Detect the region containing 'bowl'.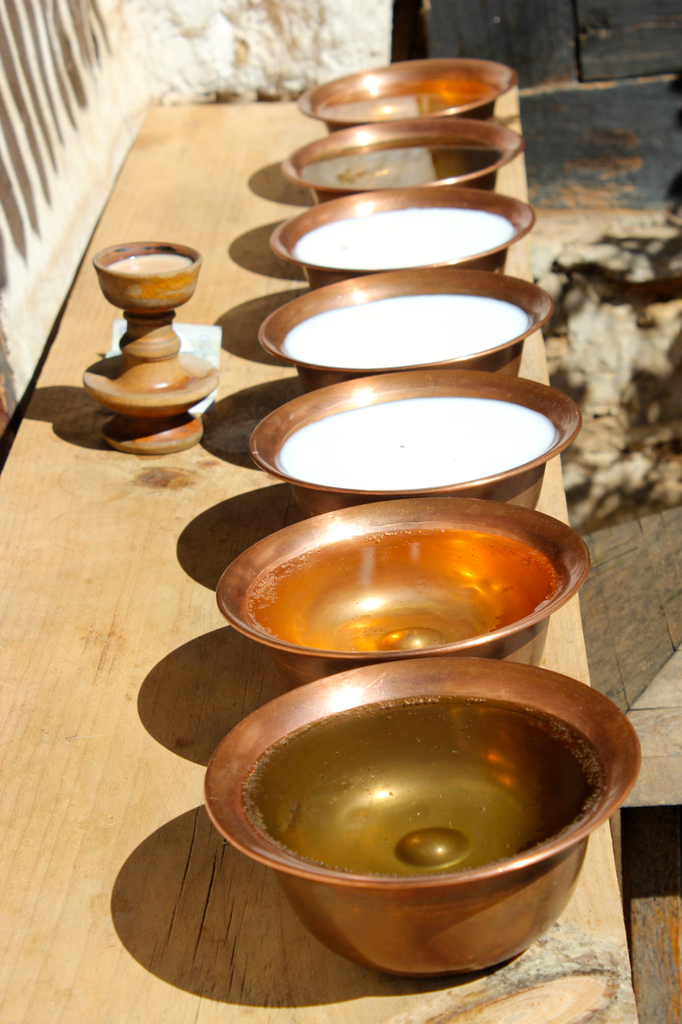
box=[280, 114, 526, 206].
